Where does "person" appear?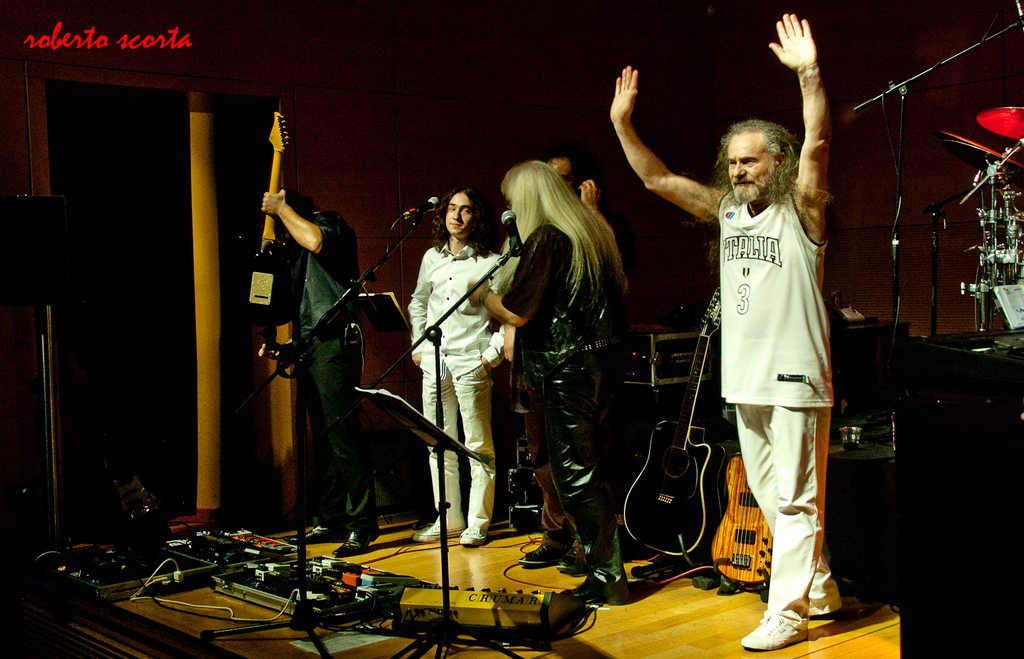
Appears at [left=609, top=14, right=847, bottom=652].
